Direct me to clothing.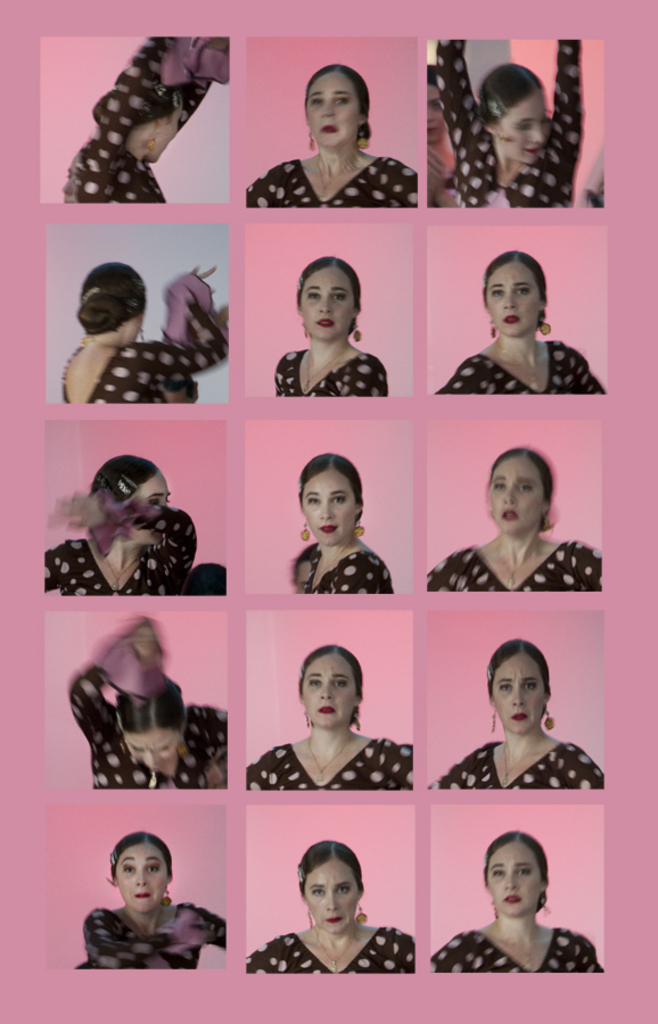
Direction: (left=436, top=38, right=586, bottom=209).
